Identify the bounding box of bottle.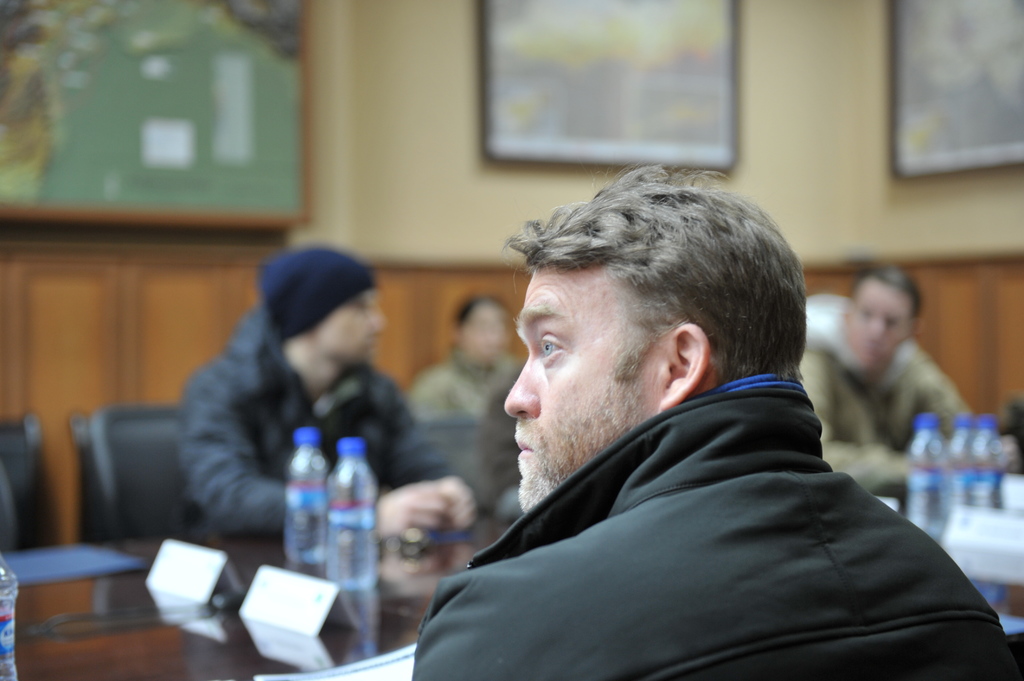
l=952, t=418, r=973, b=509.
